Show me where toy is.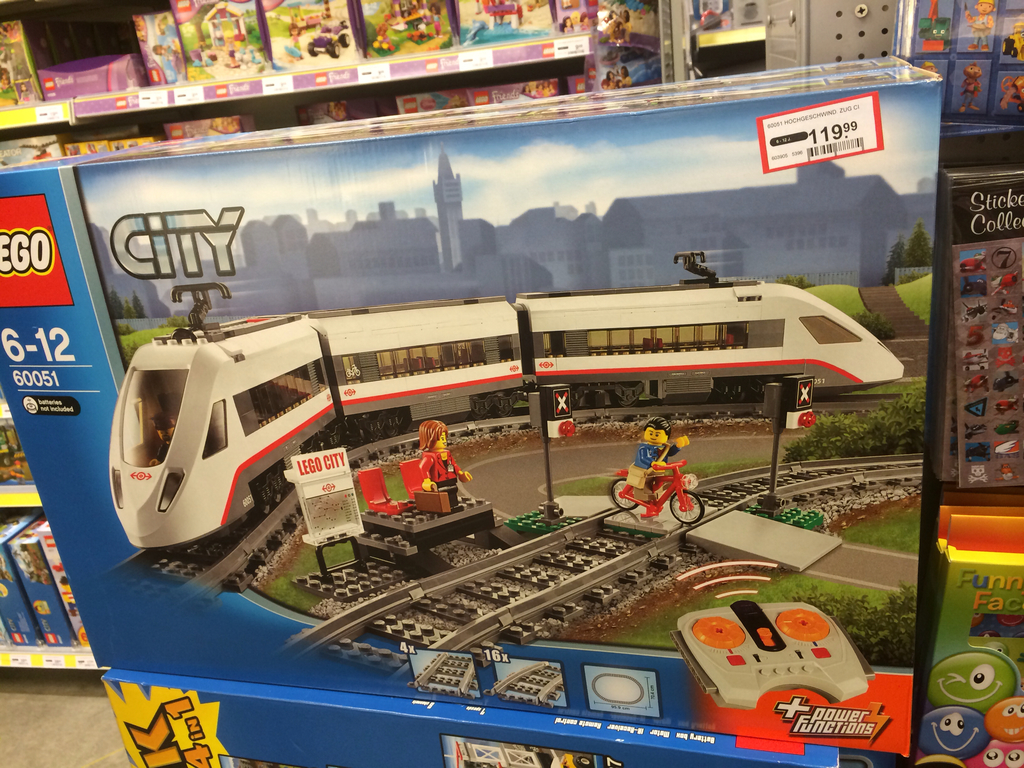
toy is at [253,0,375,76].
